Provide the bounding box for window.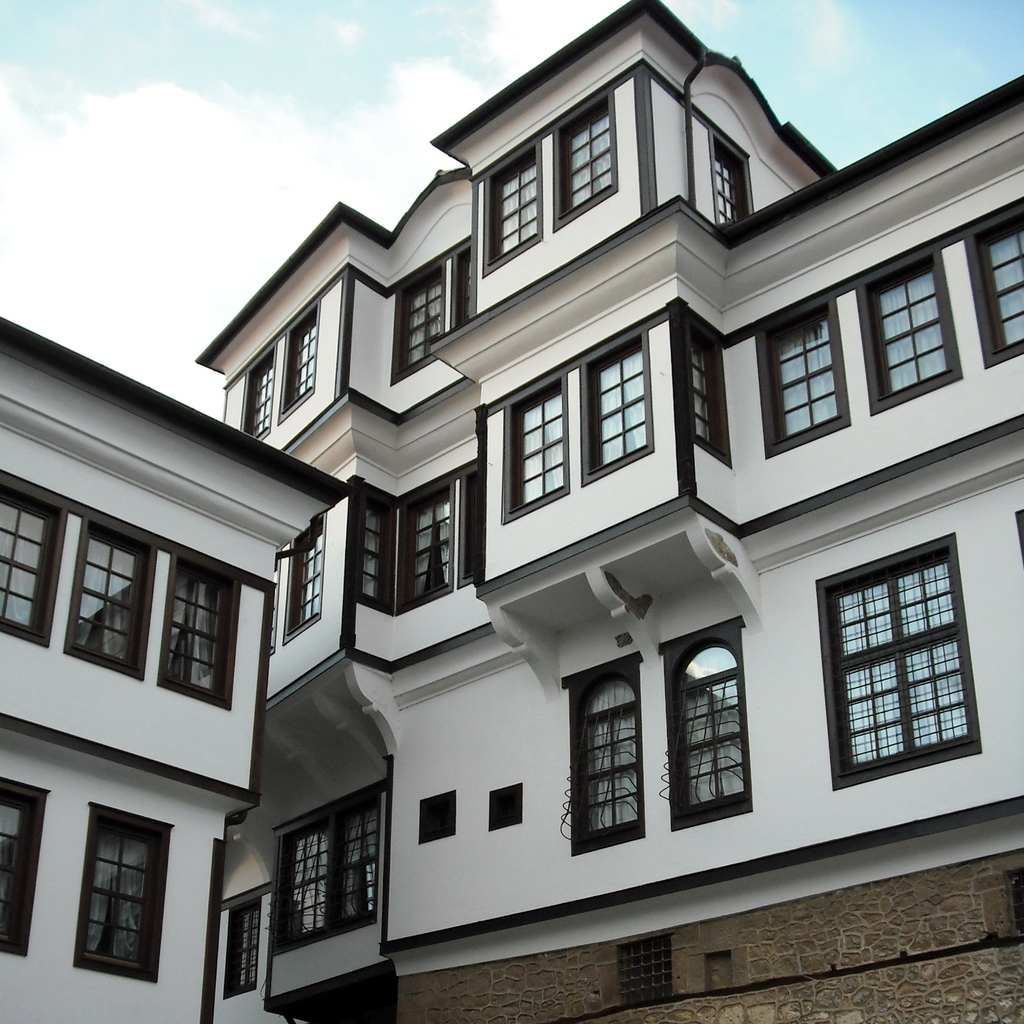
pyautogui.locateOnScreen(544, 90, 620, 230).
